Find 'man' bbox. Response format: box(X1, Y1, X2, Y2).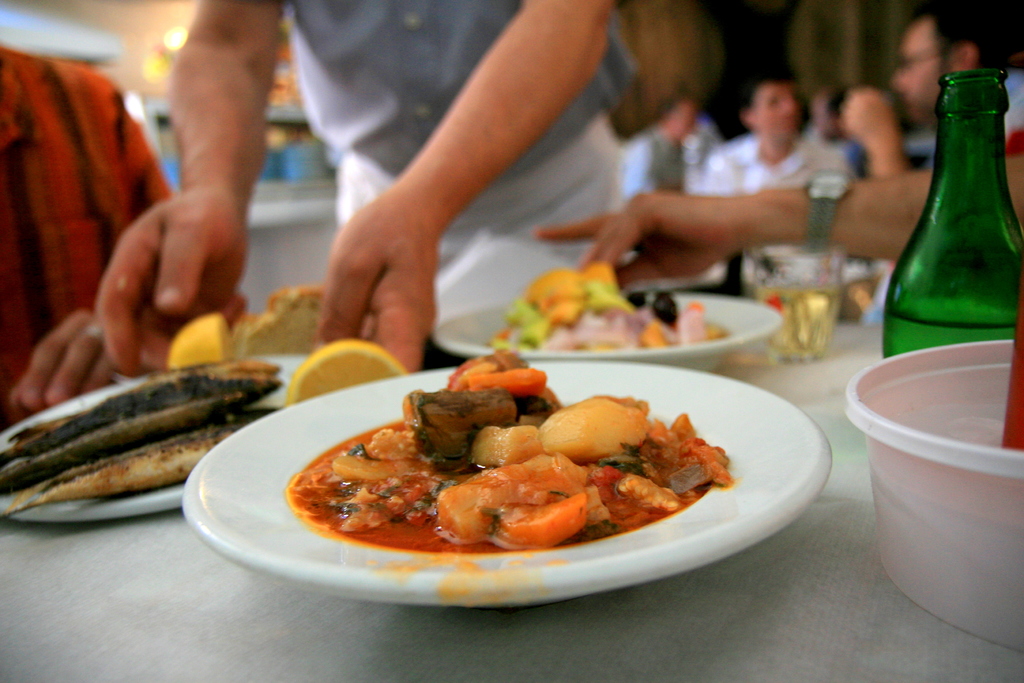
box(624, 97, 698, 199).
